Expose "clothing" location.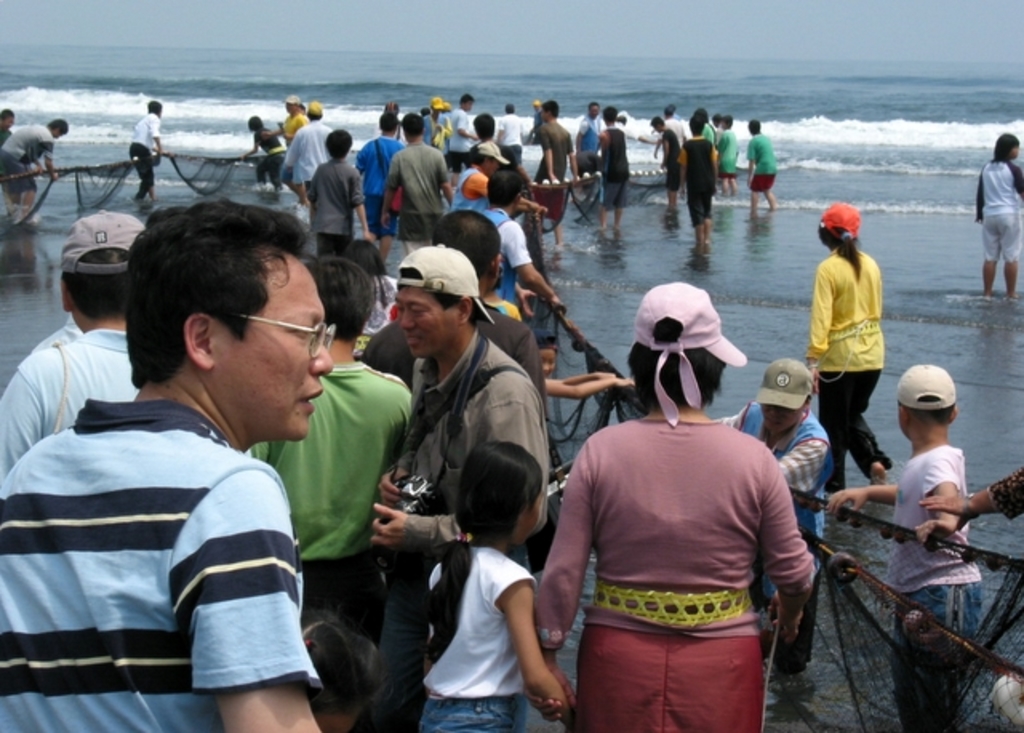
Exposed at bbox=[717, 126, 739, 179].
